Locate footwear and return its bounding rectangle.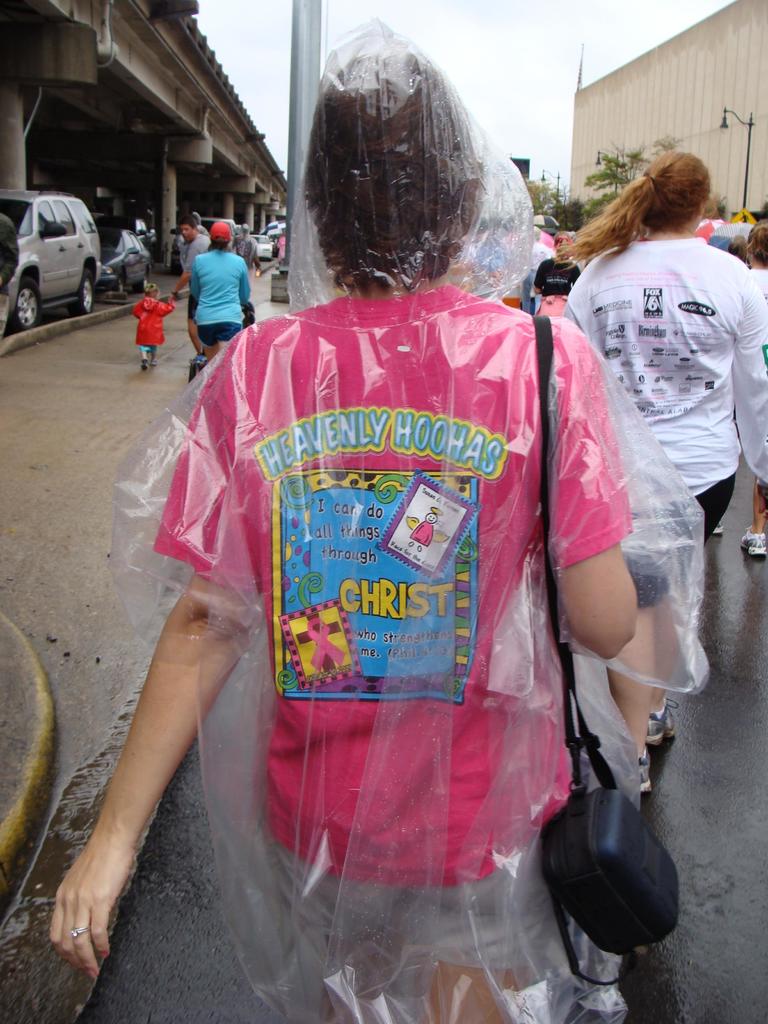
detection(189, 352, 204, 365).
